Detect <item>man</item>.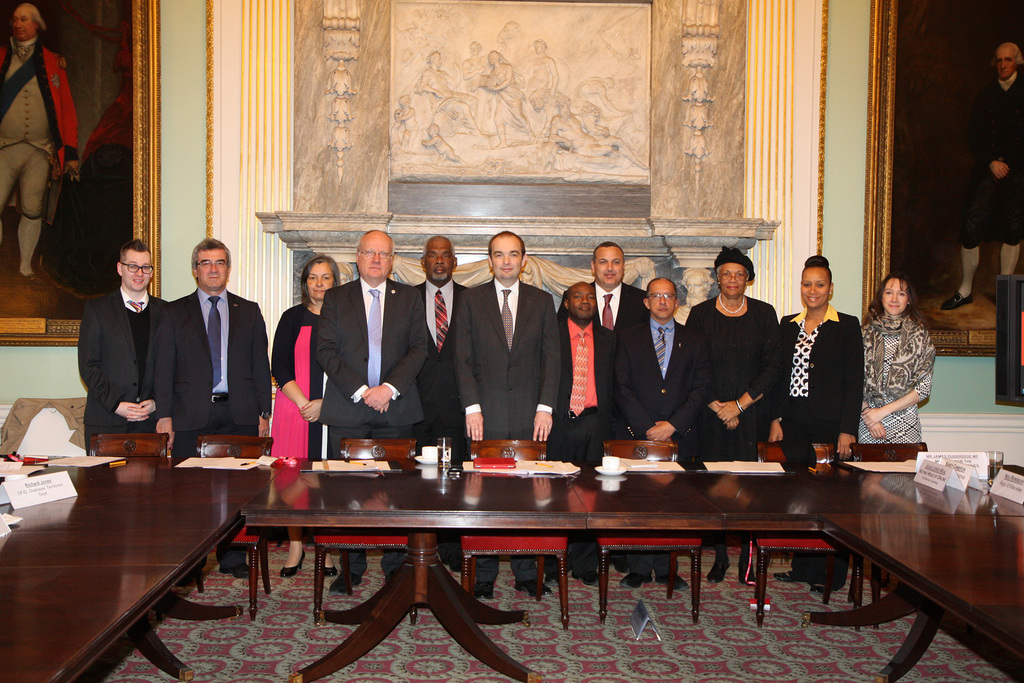
Detected at <region>0, 0, 80, 292</region>.
